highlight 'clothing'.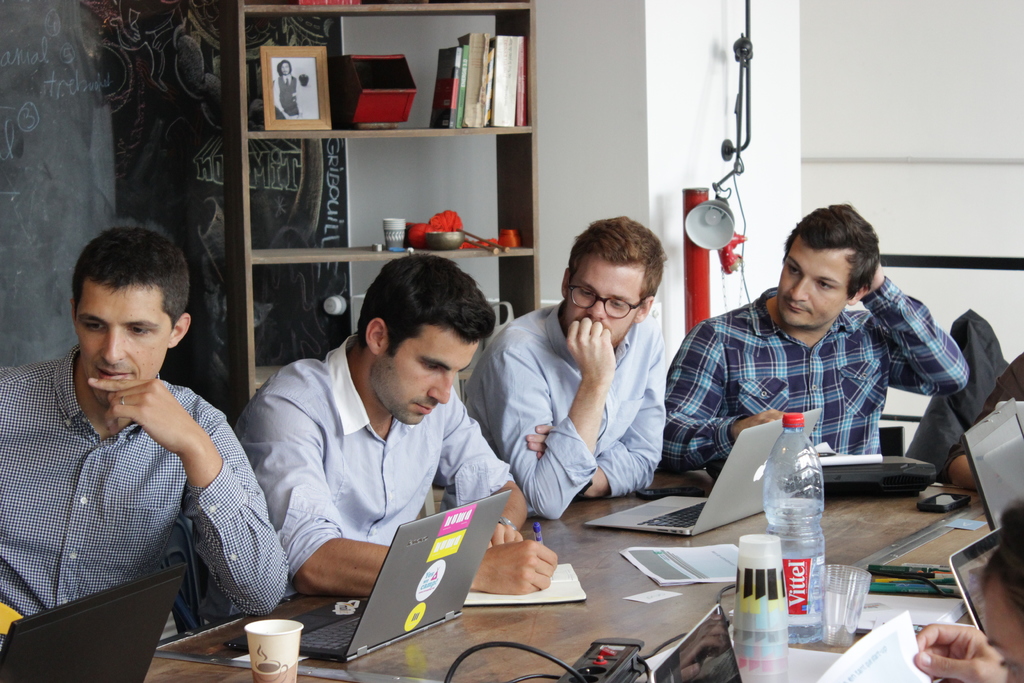
Highlighted region: 441,300,666,523.
